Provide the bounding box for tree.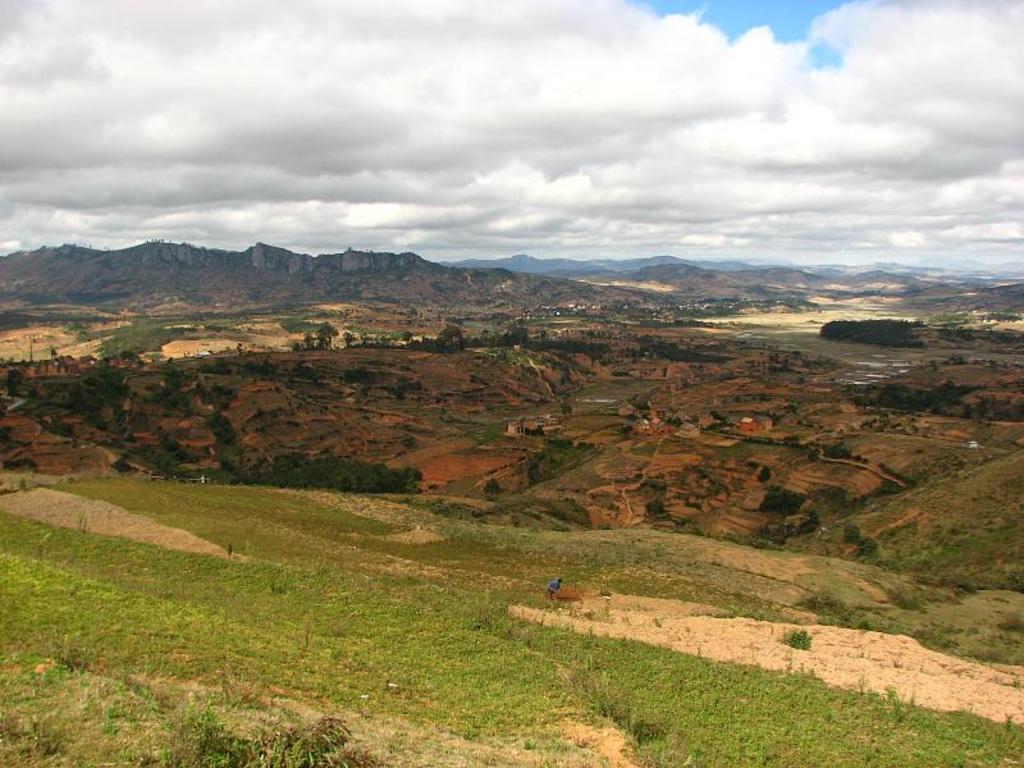
315 317 339 348.
